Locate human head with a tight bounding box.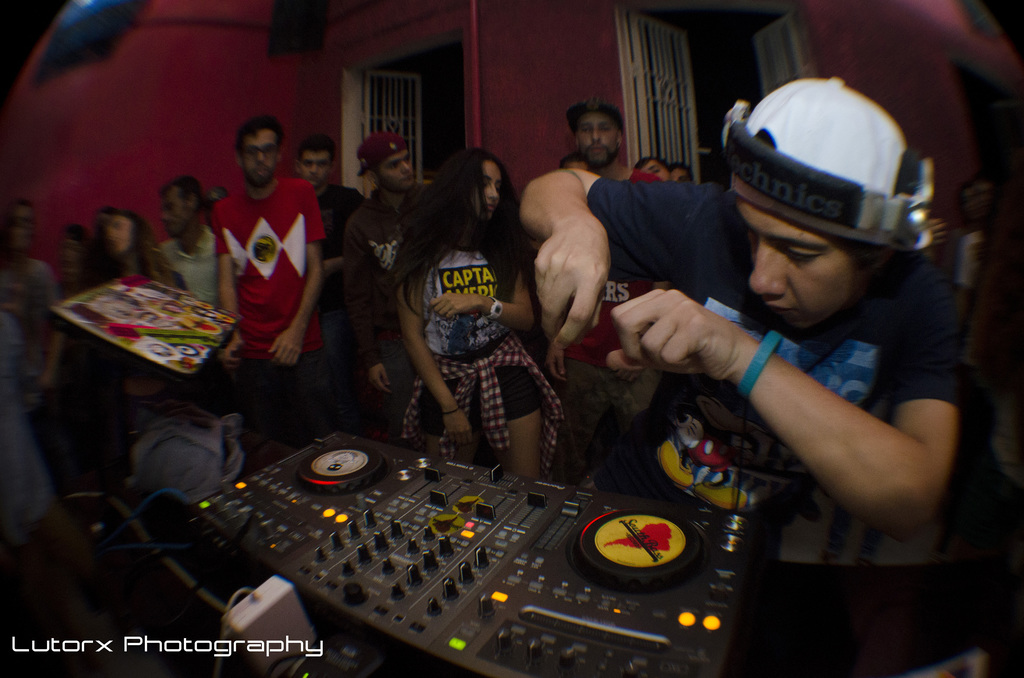
(x1=636, y1=155, x2=672, y2=181).
